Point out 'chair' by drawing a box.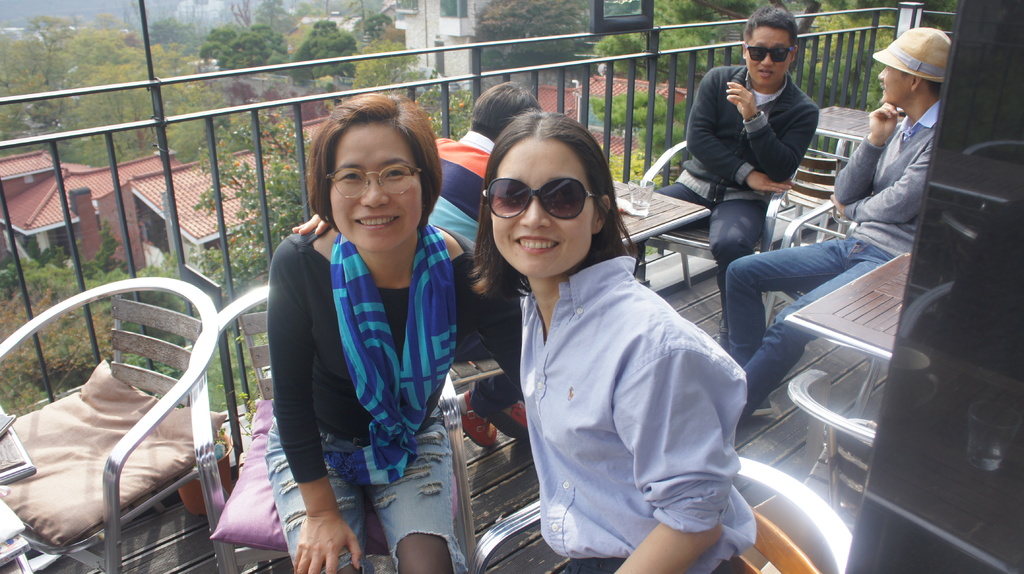
x1=780 y1=196 x2=932 y2=258.
